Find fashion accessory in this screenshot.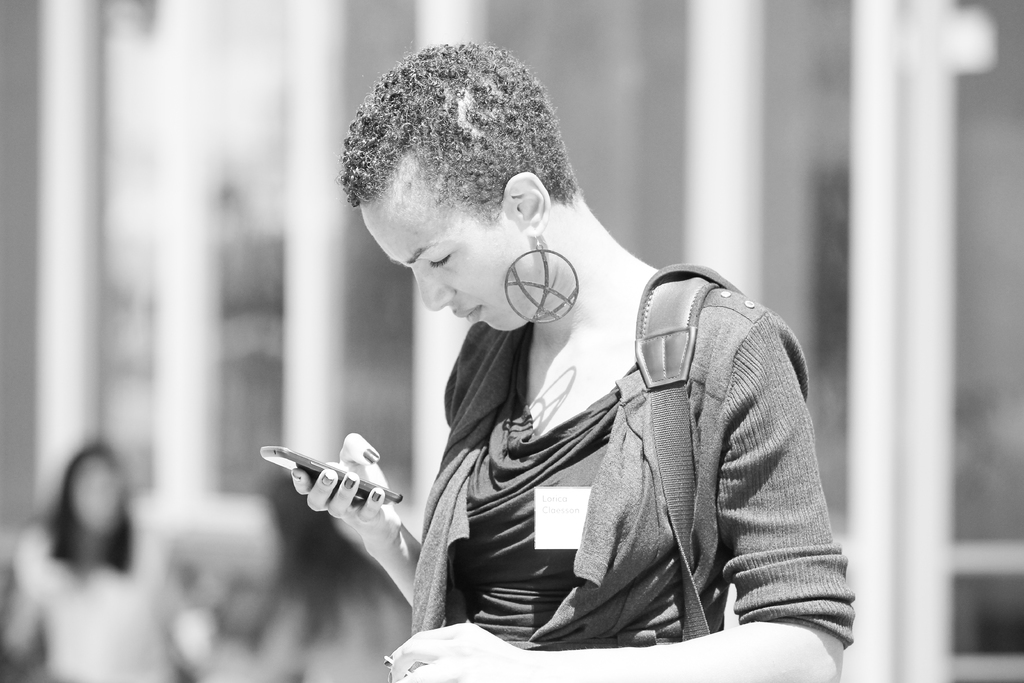
The bounding box for fashion accessory is 371:491:383:502.
